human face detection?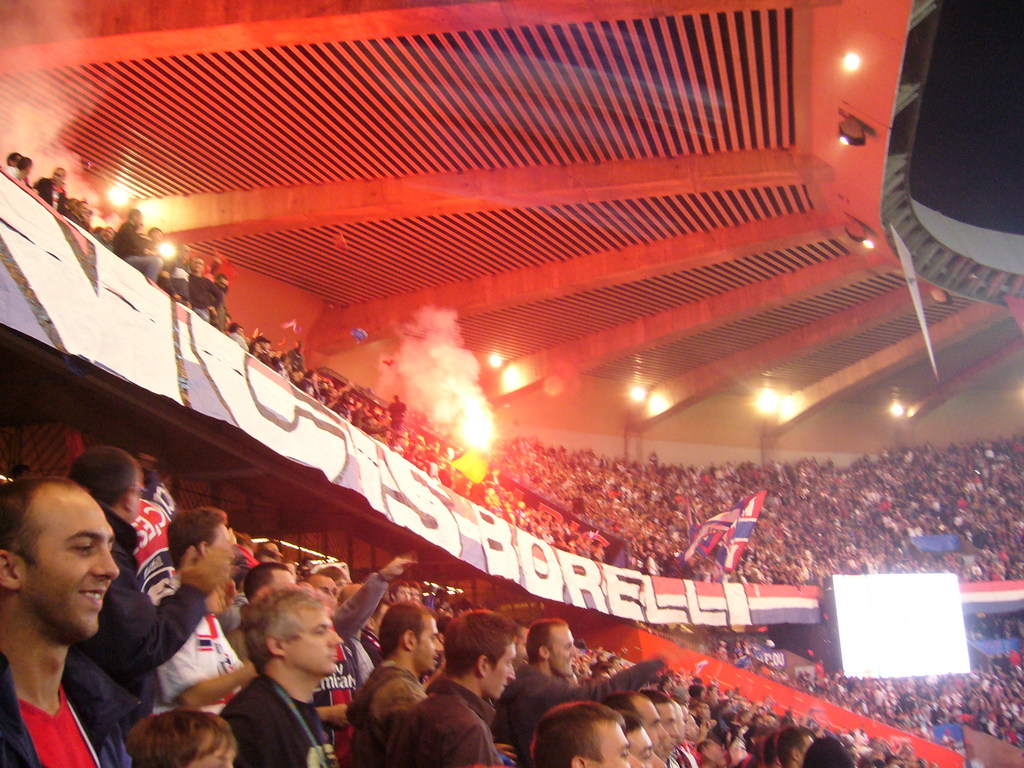
276,570,291,583
